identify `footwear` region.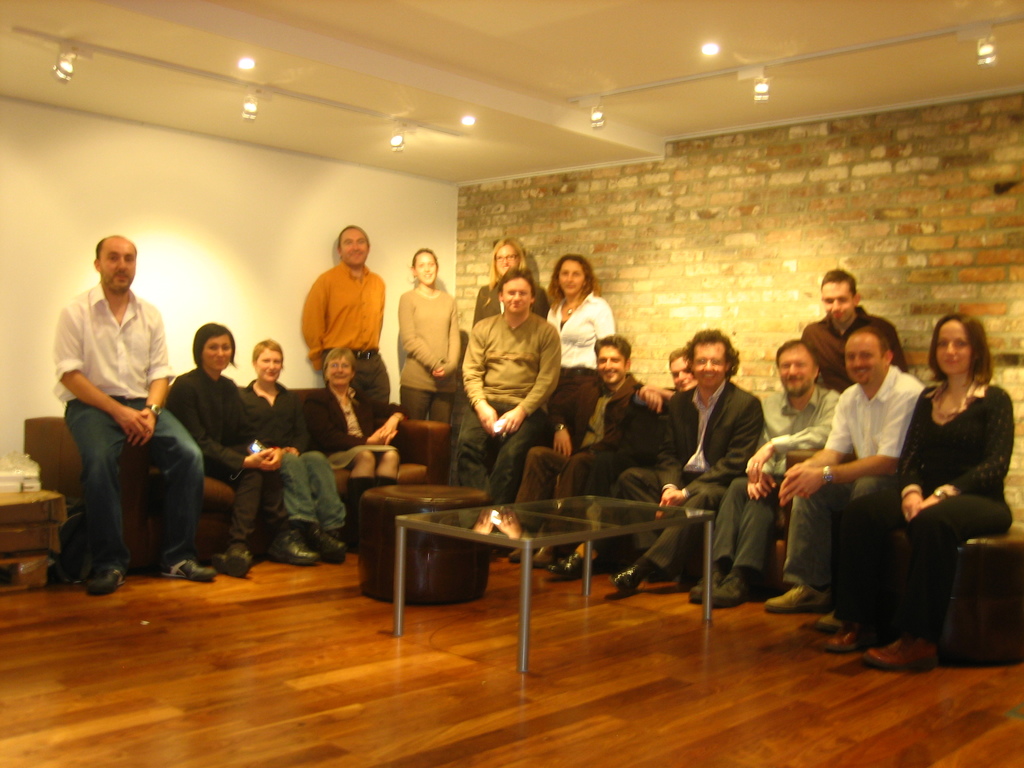
Region: rect(816, 612, 847, 630).
